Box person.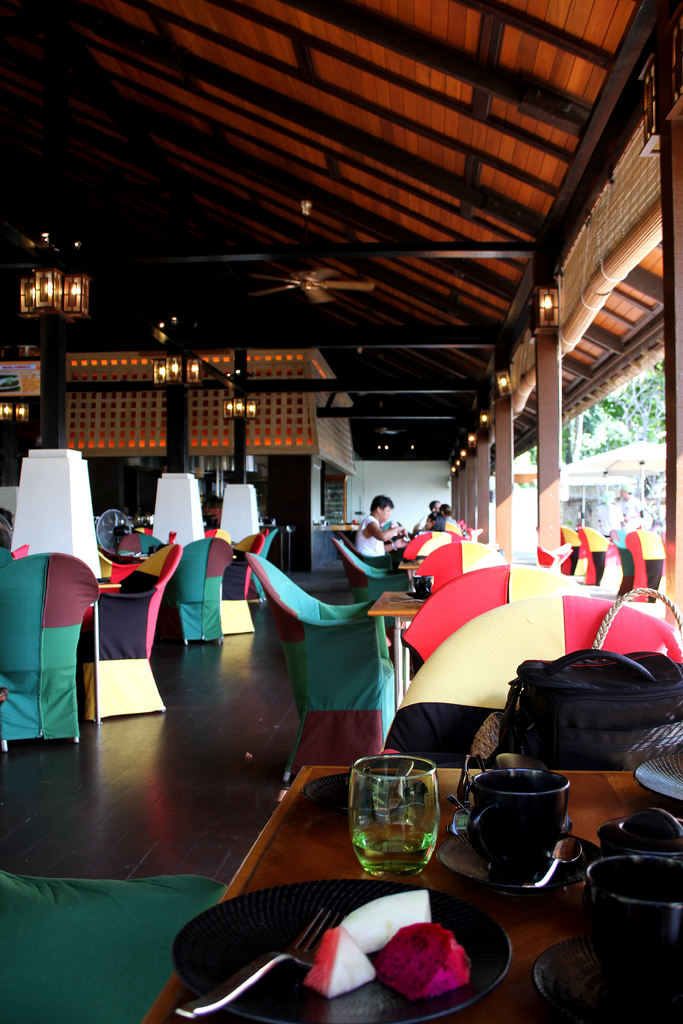
locate(349, 485, 406, 561).
